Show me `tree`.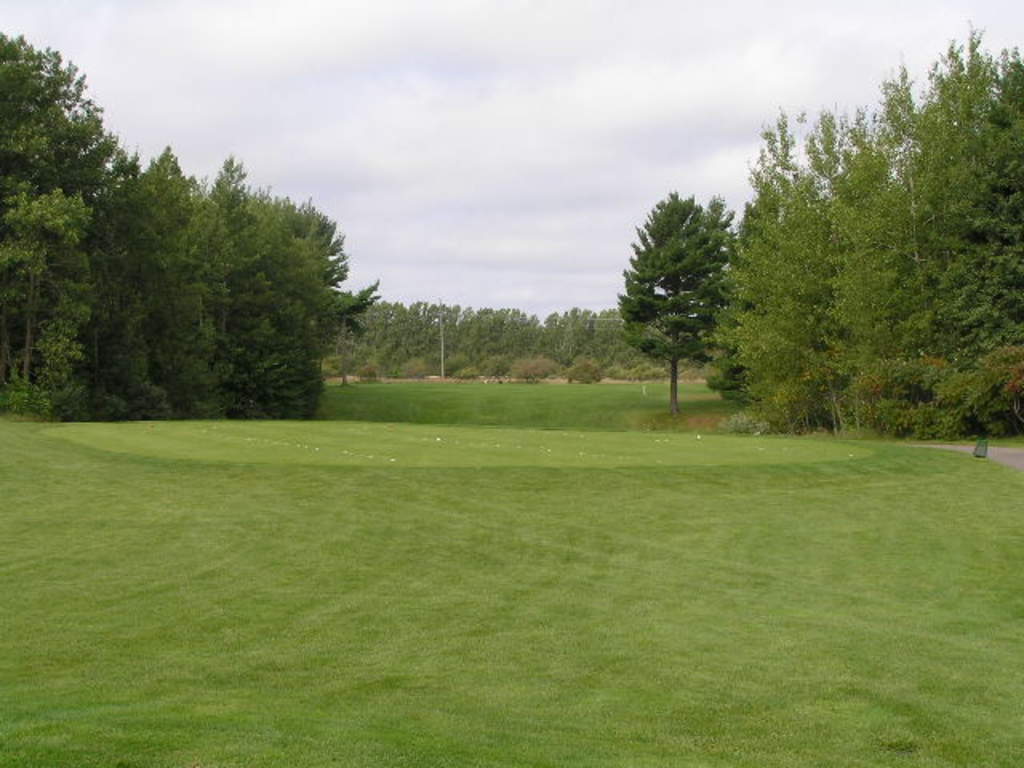
`tree` is here: 688:5:1022:453.
